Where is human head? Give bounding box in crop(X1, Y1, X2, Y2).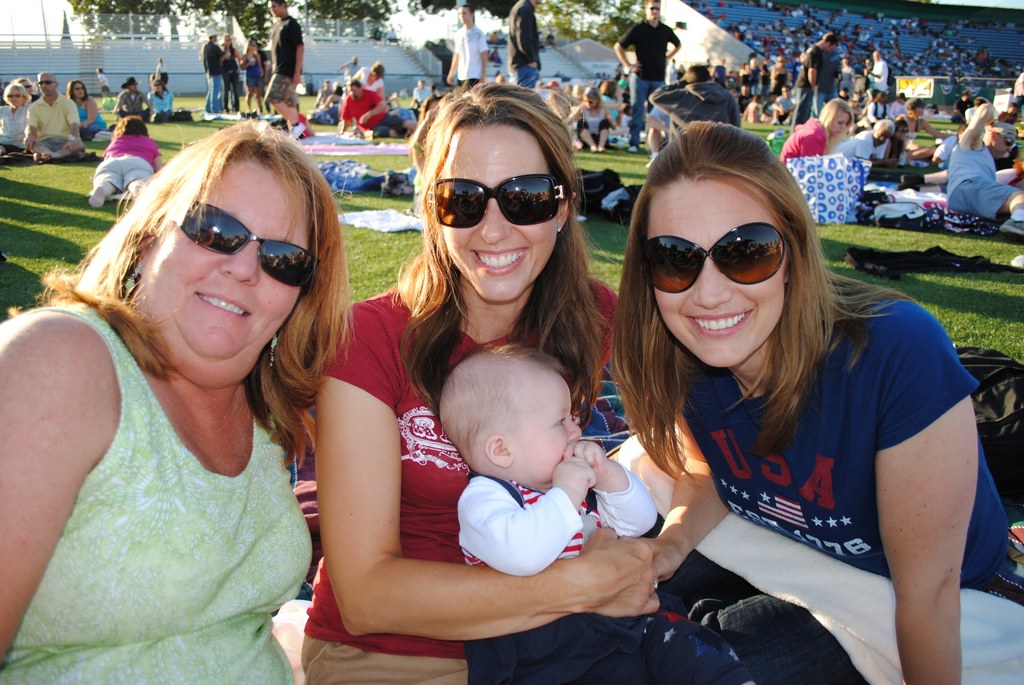
crop(455, 4, 472, 31).
